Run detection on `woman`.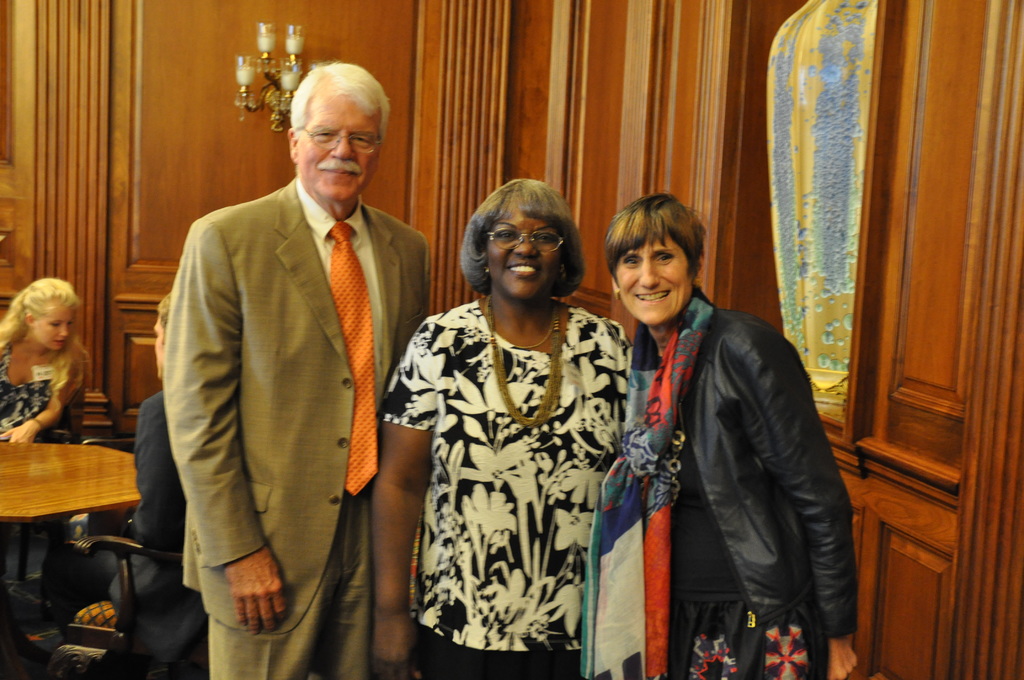
Result: box=[392, 175, 644, 679].
